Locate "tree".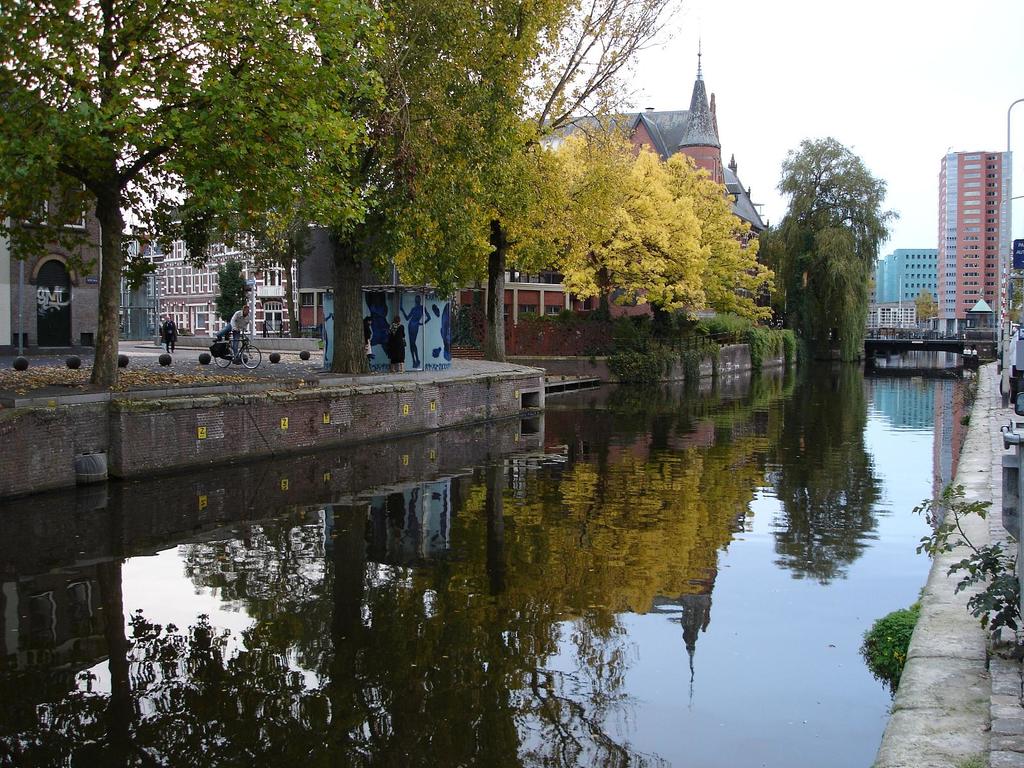
Bounding box: Rect(1006, 266, 1023, 303).
